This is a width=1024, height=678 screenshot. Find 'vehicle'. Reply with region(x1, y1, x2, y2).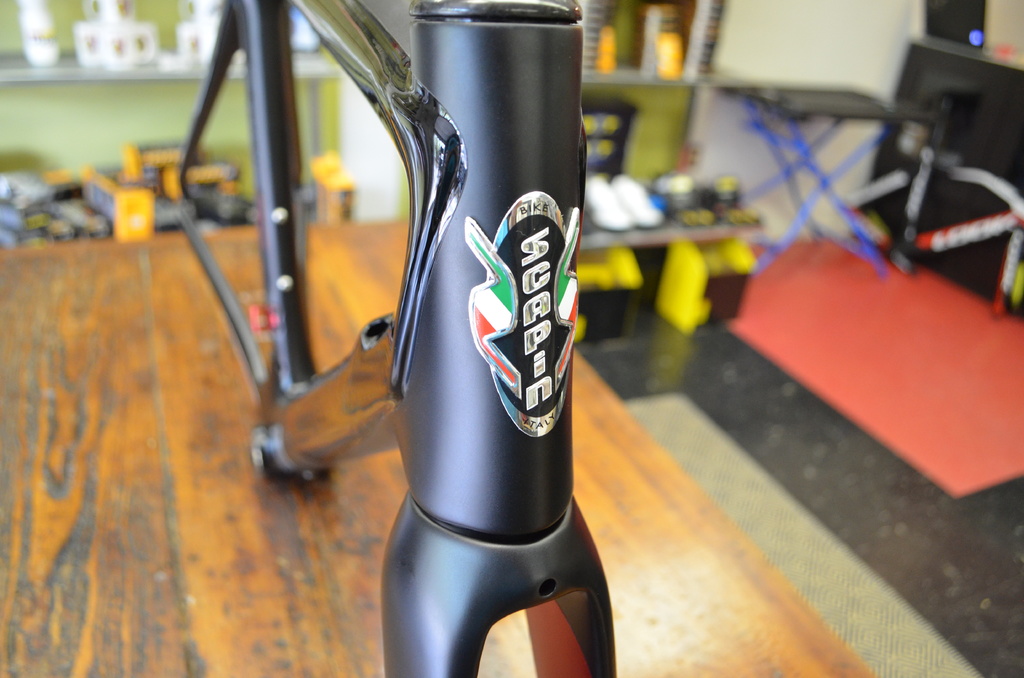
region(0, 166, 124, 251).
